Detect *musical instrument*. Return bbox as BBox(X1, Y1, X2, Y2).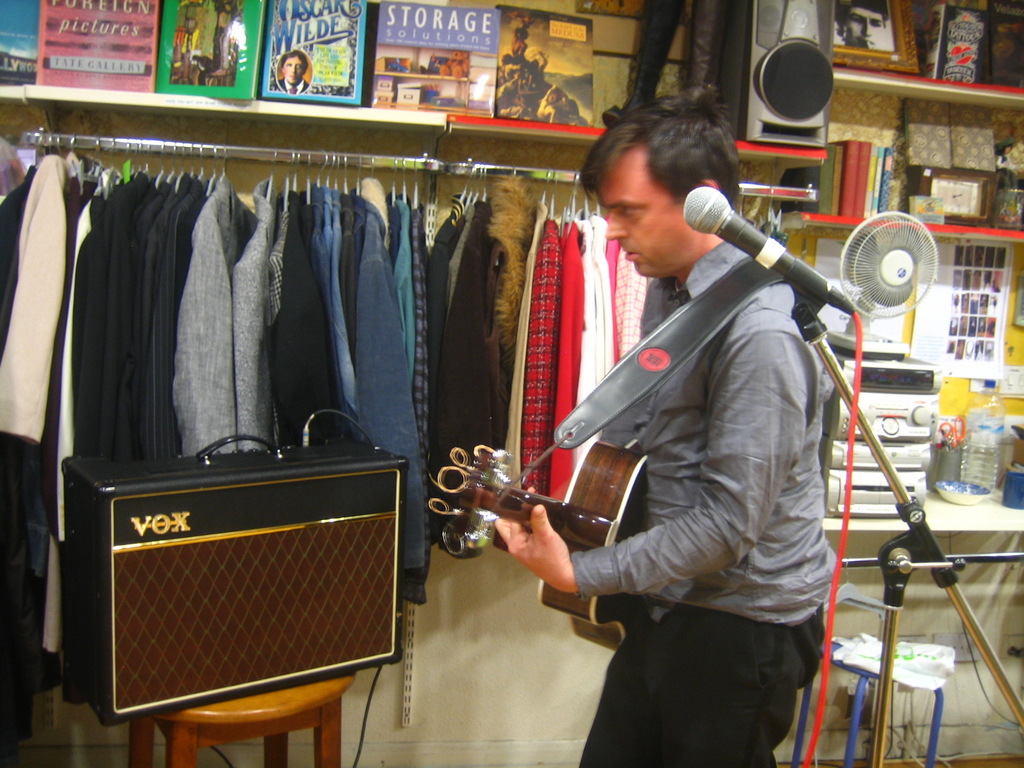
BBox(426, 435, 609, 639).
